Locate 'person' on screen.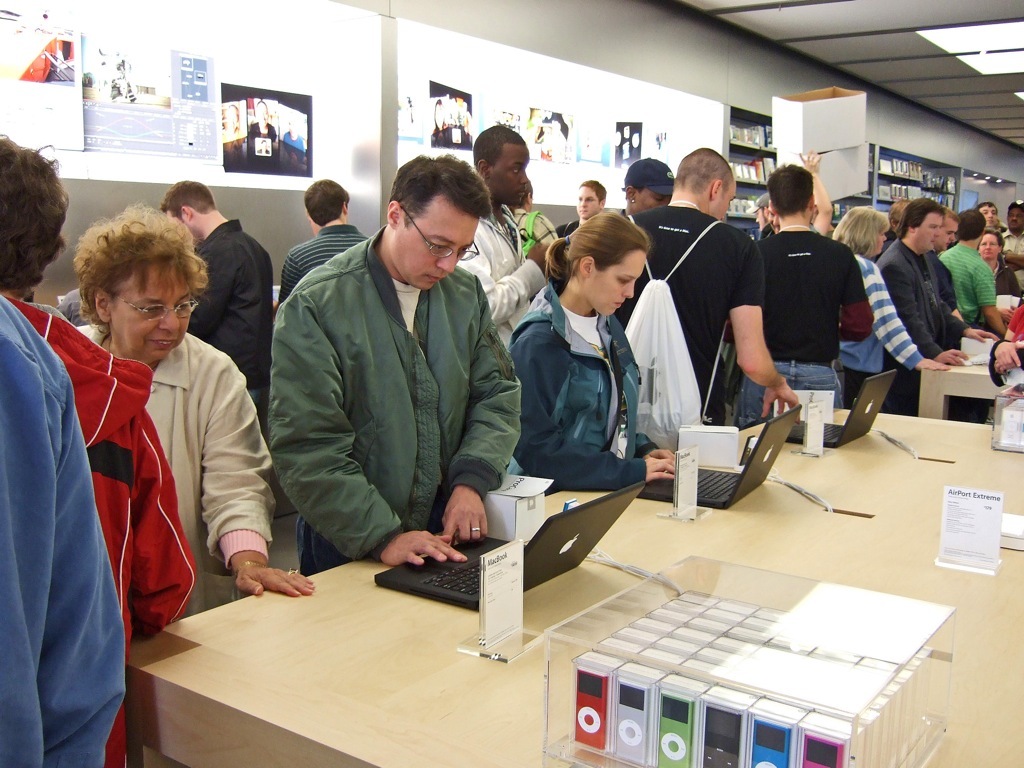
On screen at bbox=[0, 292, 126, 767].
